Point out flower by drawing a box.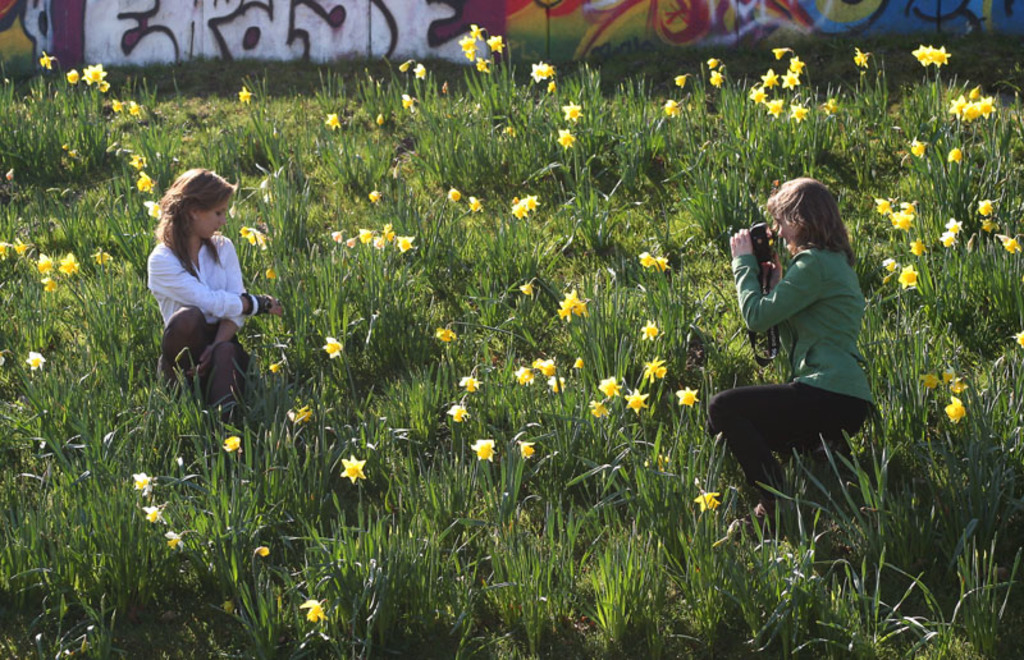
x1=445, y1=185, x2=462, y2=206.
